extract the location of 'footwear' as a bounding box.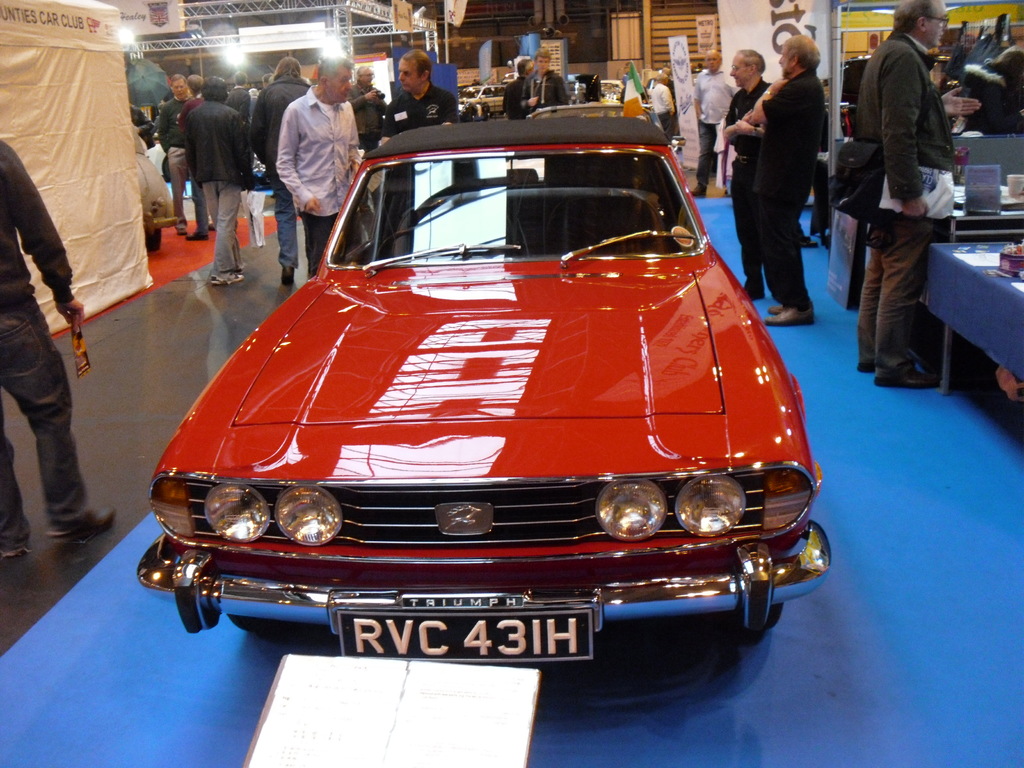
(49,506,116,552).
